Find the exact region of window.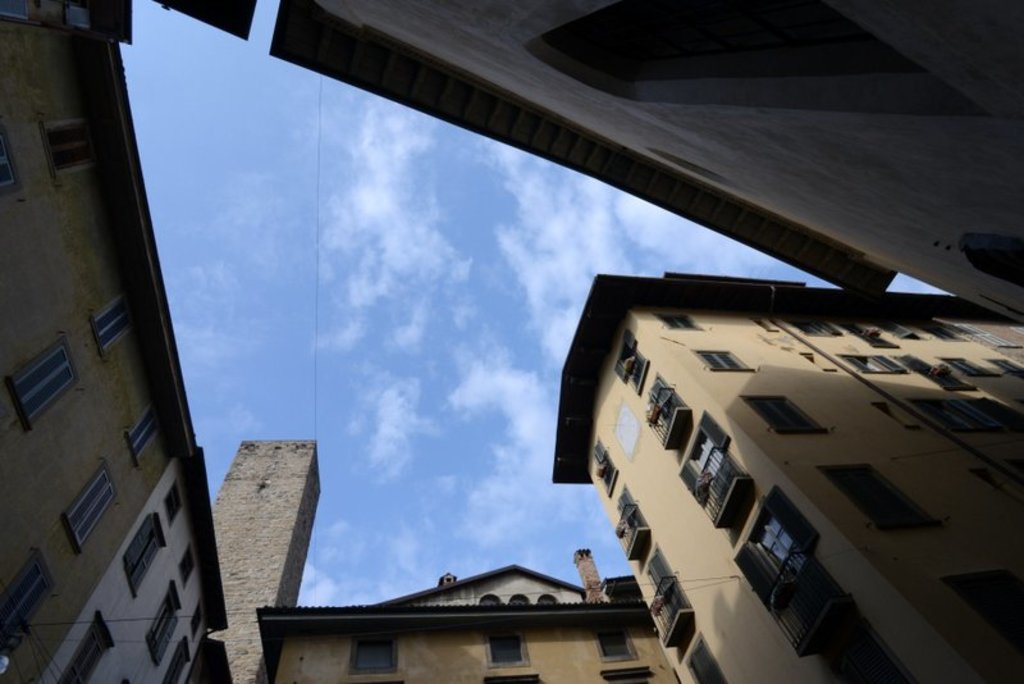
Exact region: (x1=941, y1=567, x2=1023, y2=639).
